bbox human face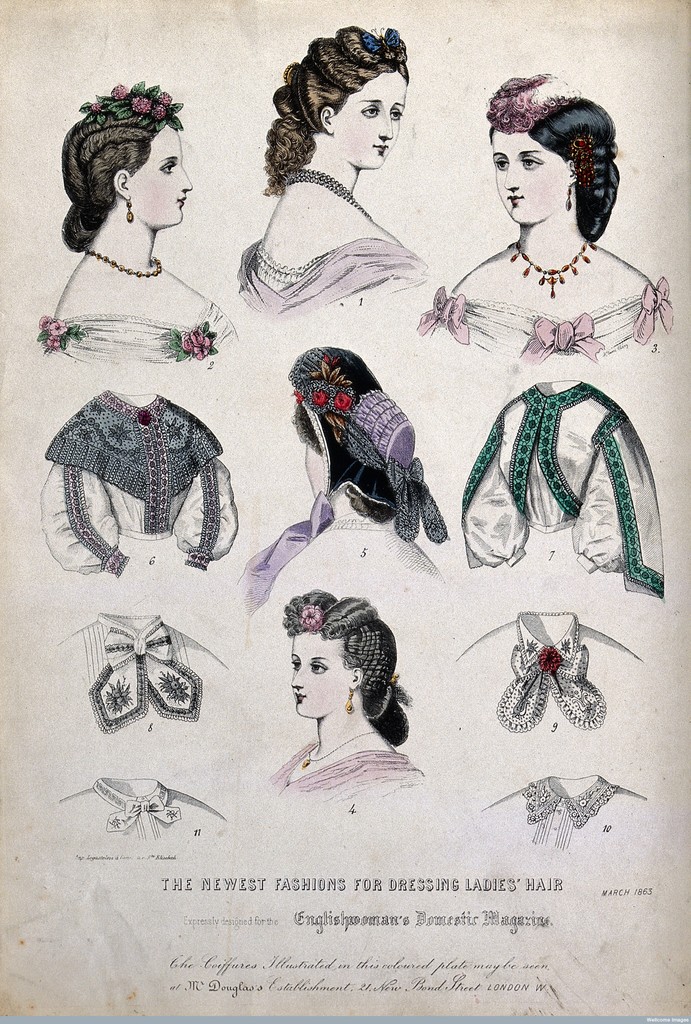
[x1=292, y1=633, x2=353, y2=719]
